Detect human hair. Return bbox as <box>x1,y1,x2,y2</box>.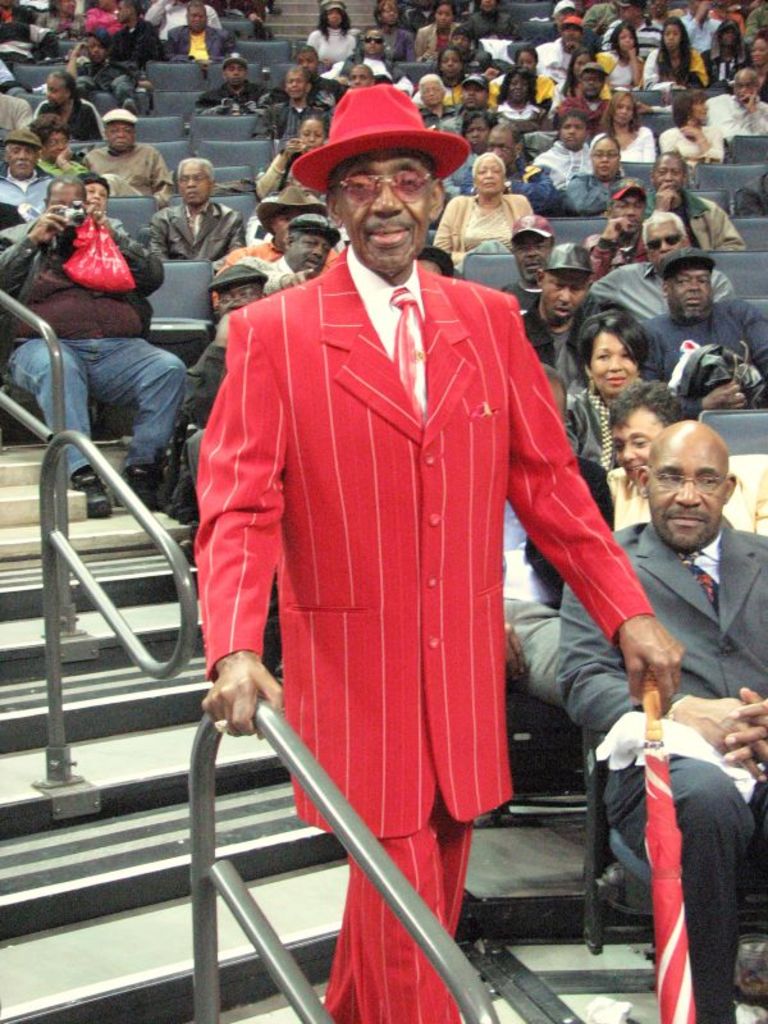
<box>4,138,10,157</box>.
